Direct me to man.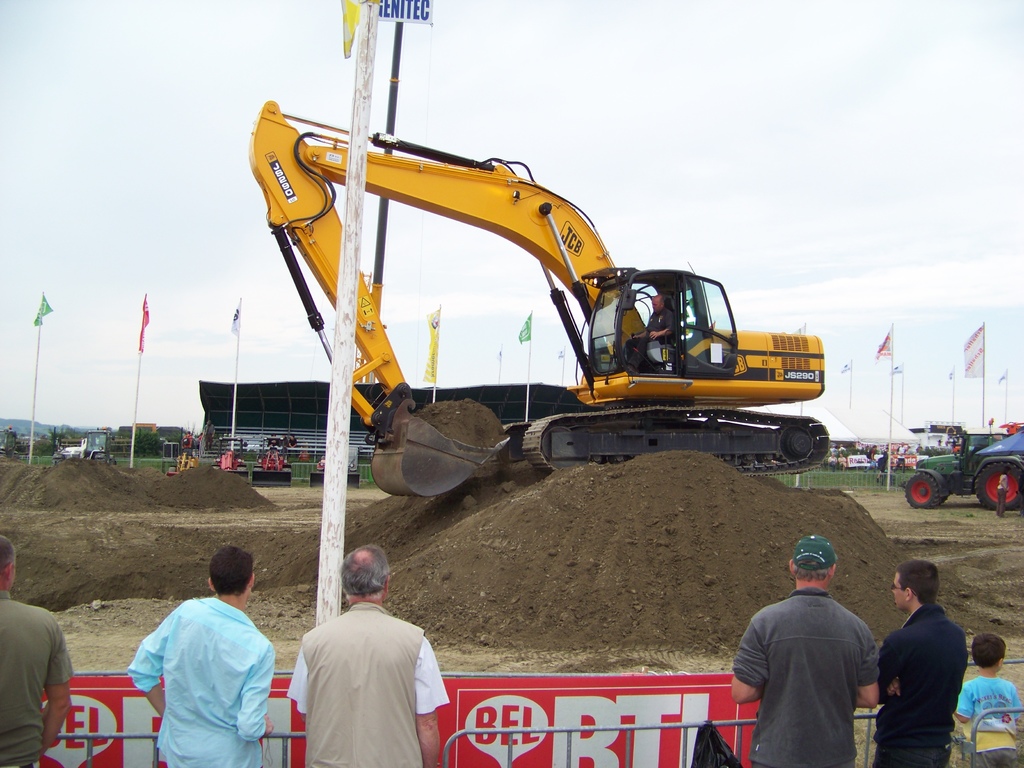
Direction: pyautogui.locateOnScreen(862, 445, 879, 475).
